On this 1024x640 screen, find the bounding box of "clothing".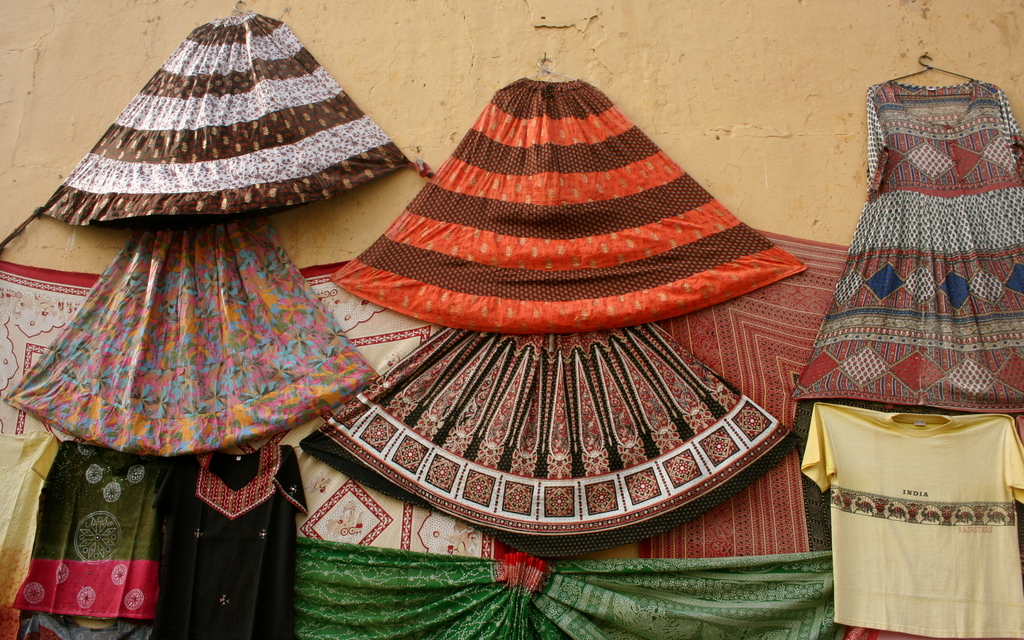
Bounding box: (12,420,175,627).
